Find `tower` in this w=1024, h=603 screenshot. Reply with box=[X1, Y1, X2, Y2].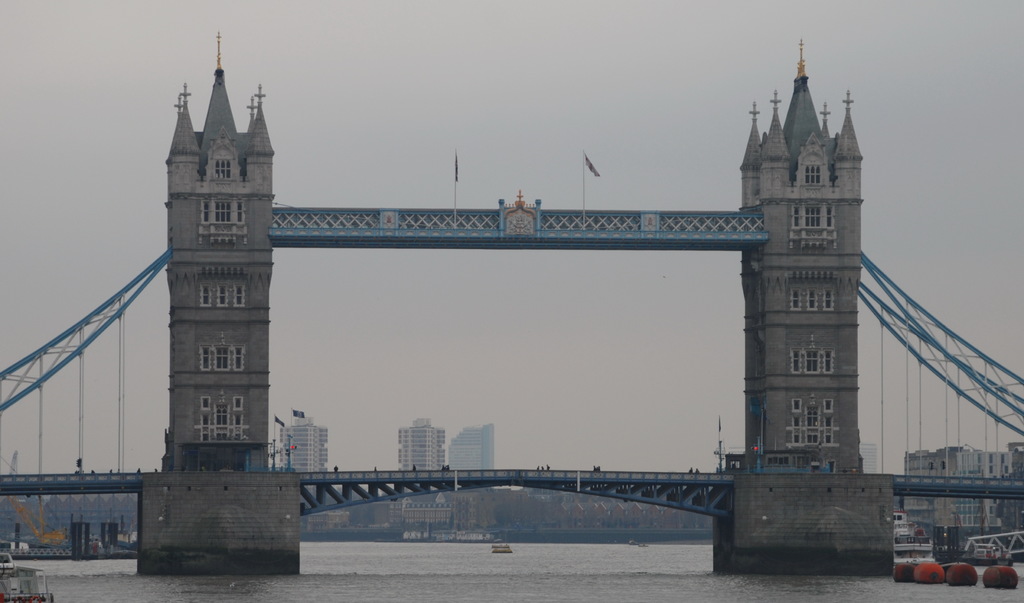
box=[728, 20, 906, 484].
